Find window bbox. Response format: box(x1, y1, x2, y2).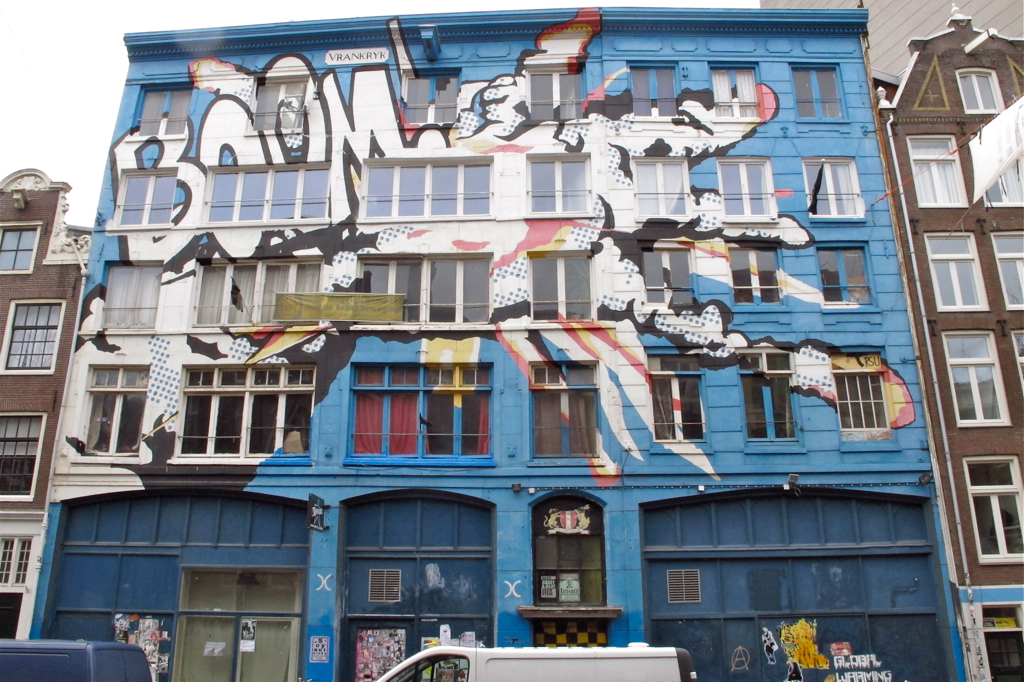
box(911, 134, 970, 209).
